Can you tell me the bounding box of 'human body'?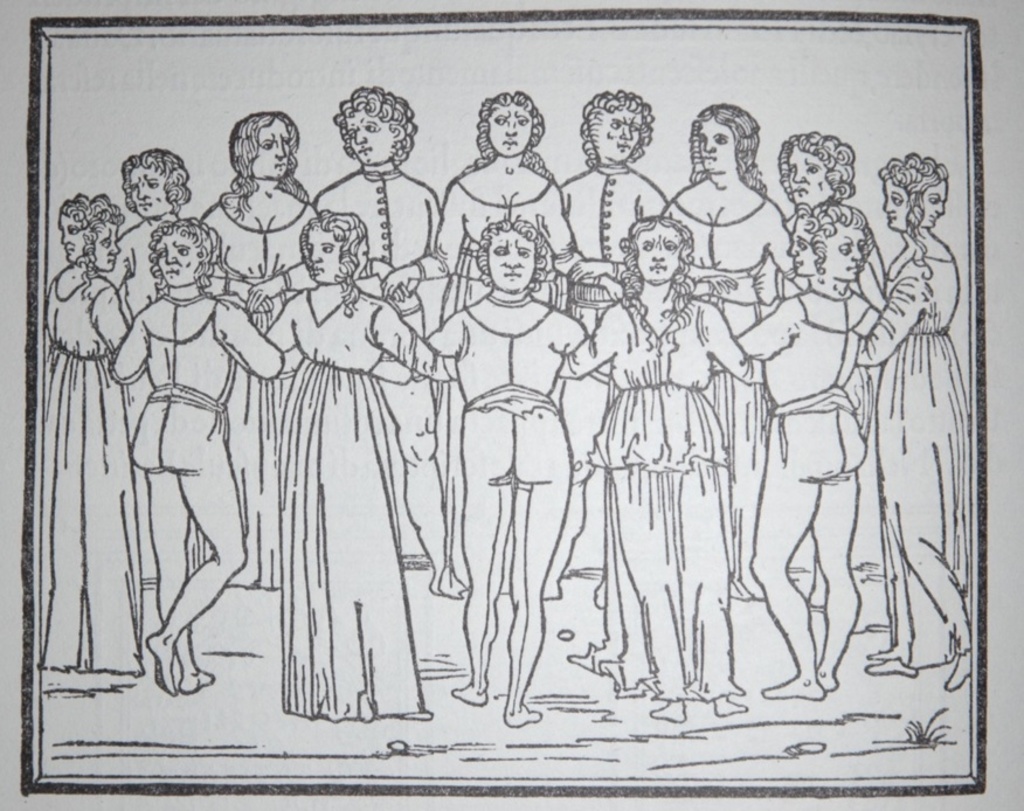
Rect(559, 79, 672, 339).
